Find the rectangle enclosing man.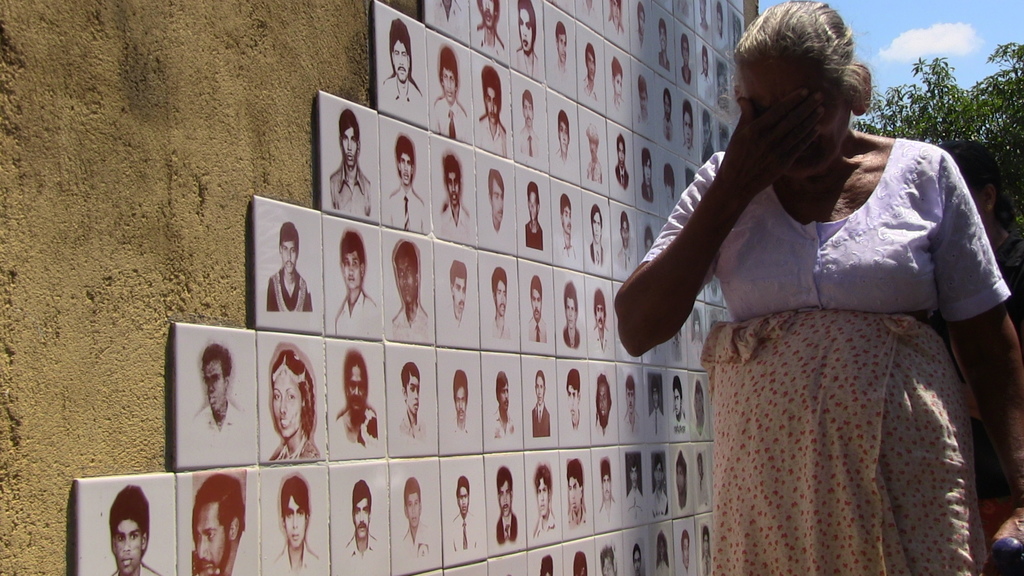
x1=608, y1=0, x2=623, y2=31.
